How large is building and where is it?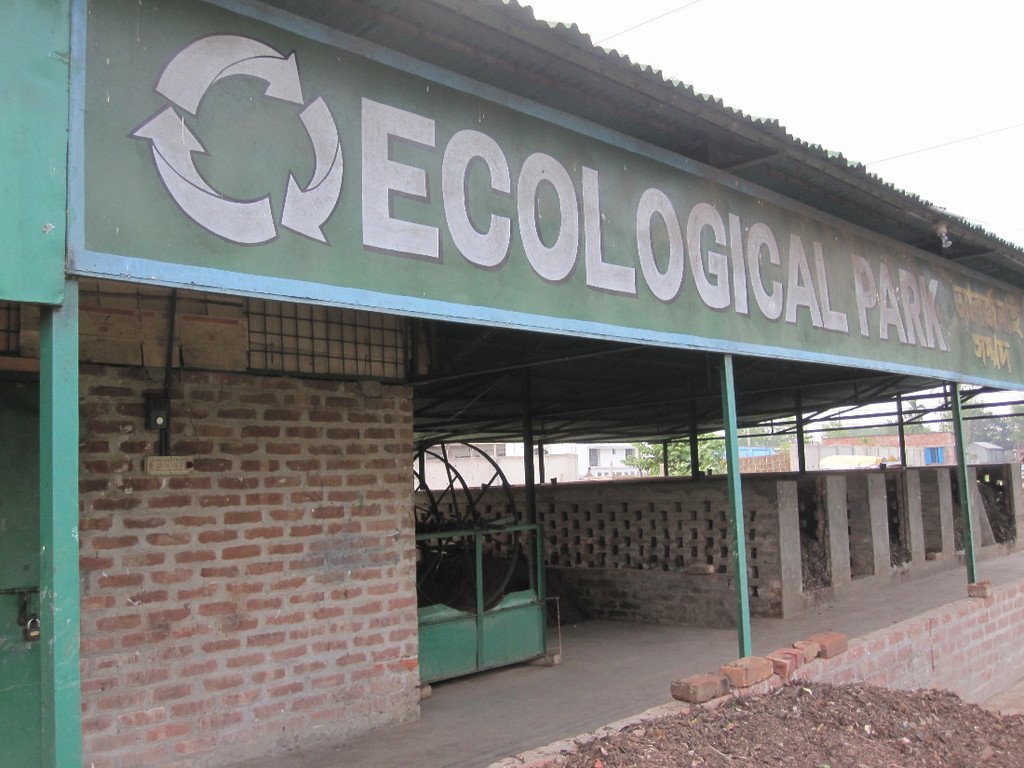
Bounding box: bbox=[424, 441, 653, 478].
